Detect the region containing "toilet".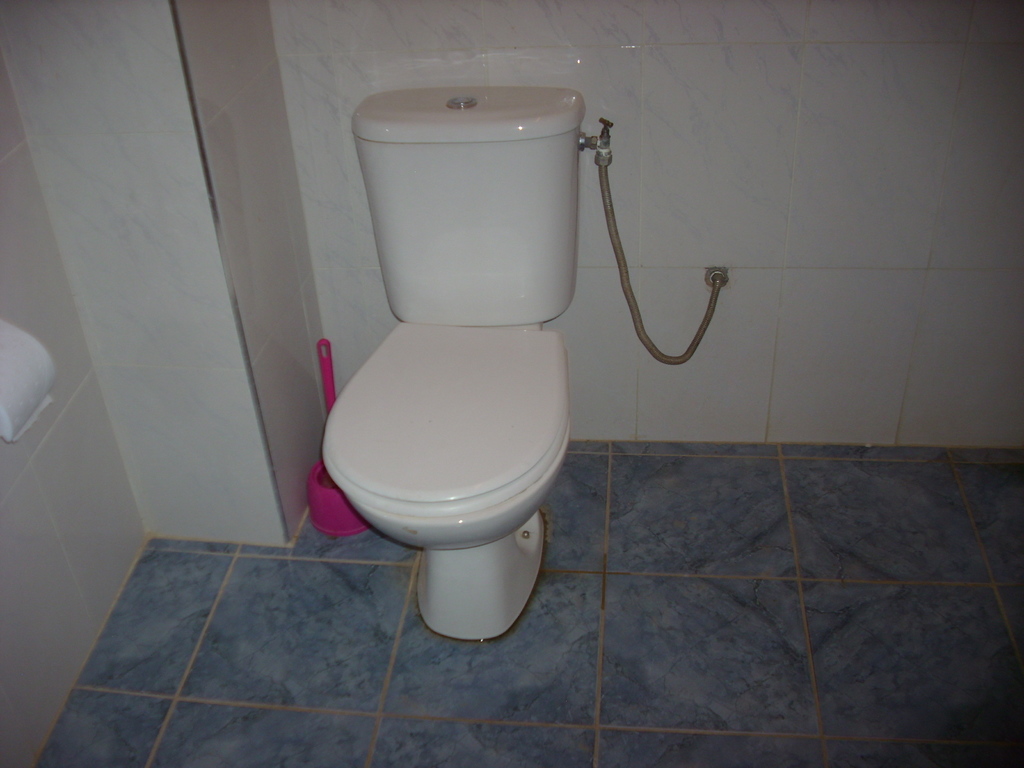
detection(319, 322, 572, 640).
